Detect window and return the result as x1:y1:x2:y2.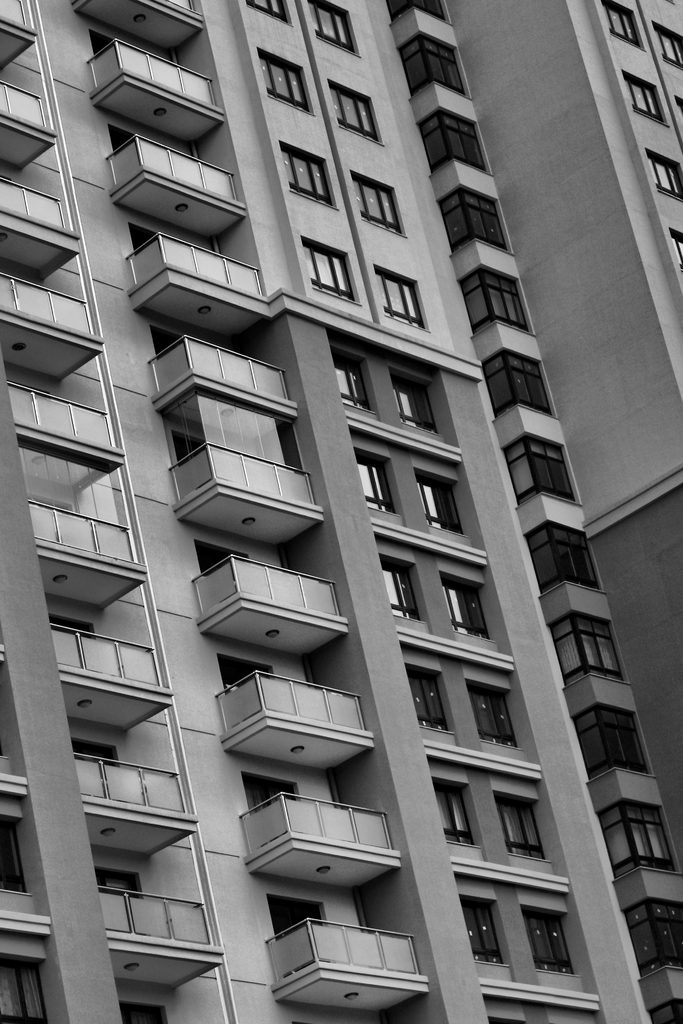
352:179:406:238.
